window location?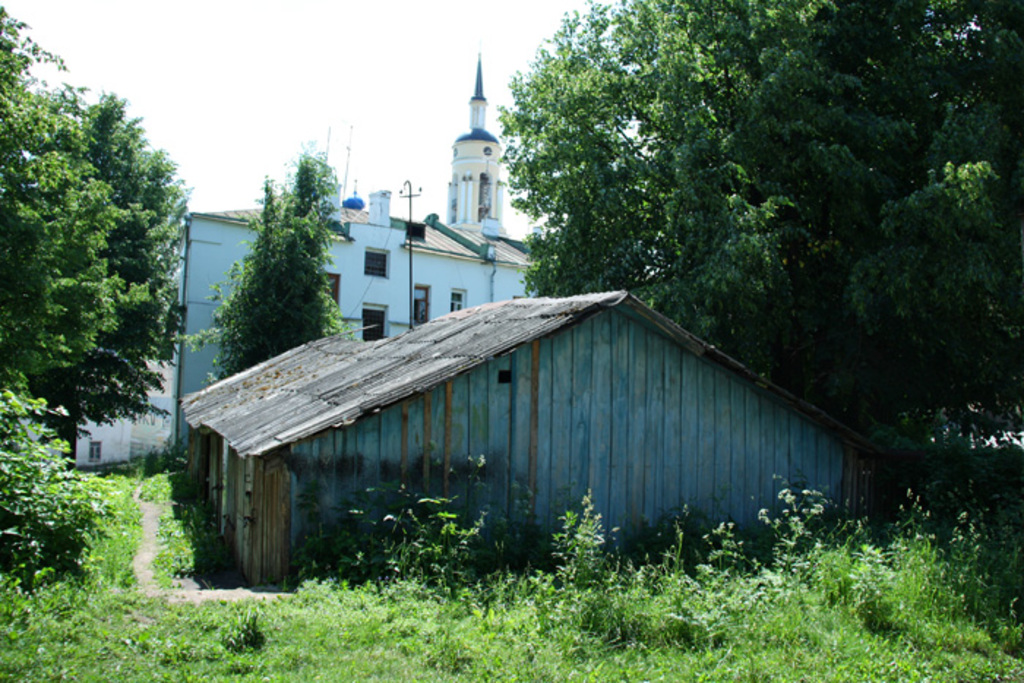
366/246/391/281
